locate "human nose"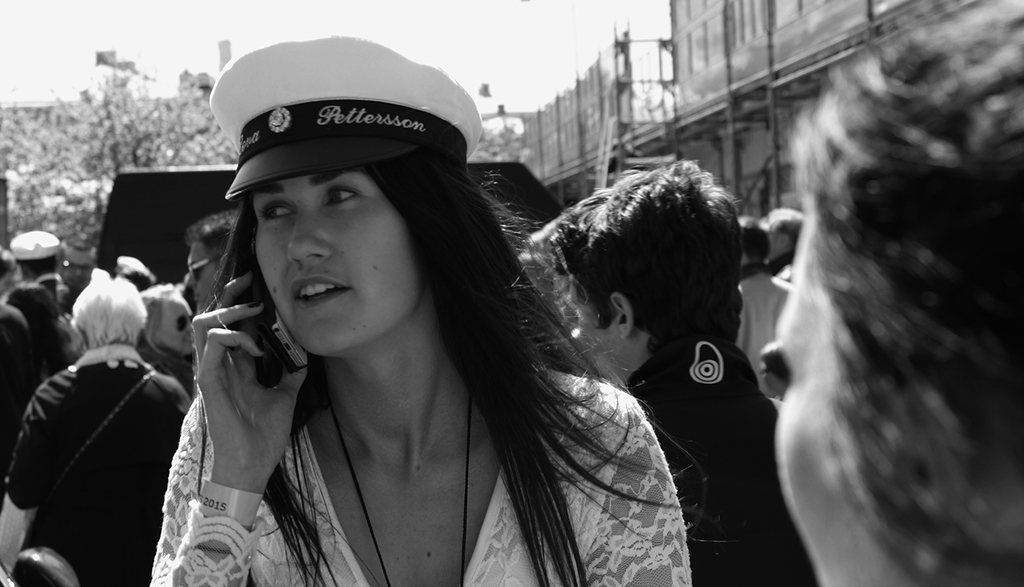
286/212/324/266
